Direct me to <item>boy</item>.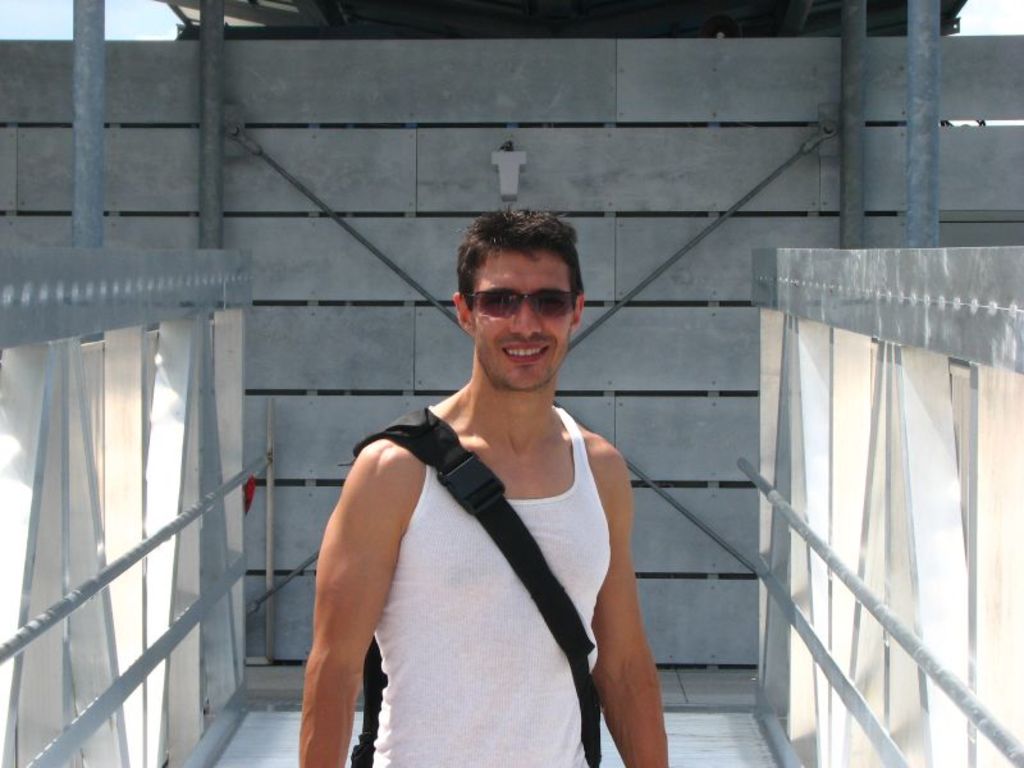
Direction: rect(298, 215, 671, 748).
